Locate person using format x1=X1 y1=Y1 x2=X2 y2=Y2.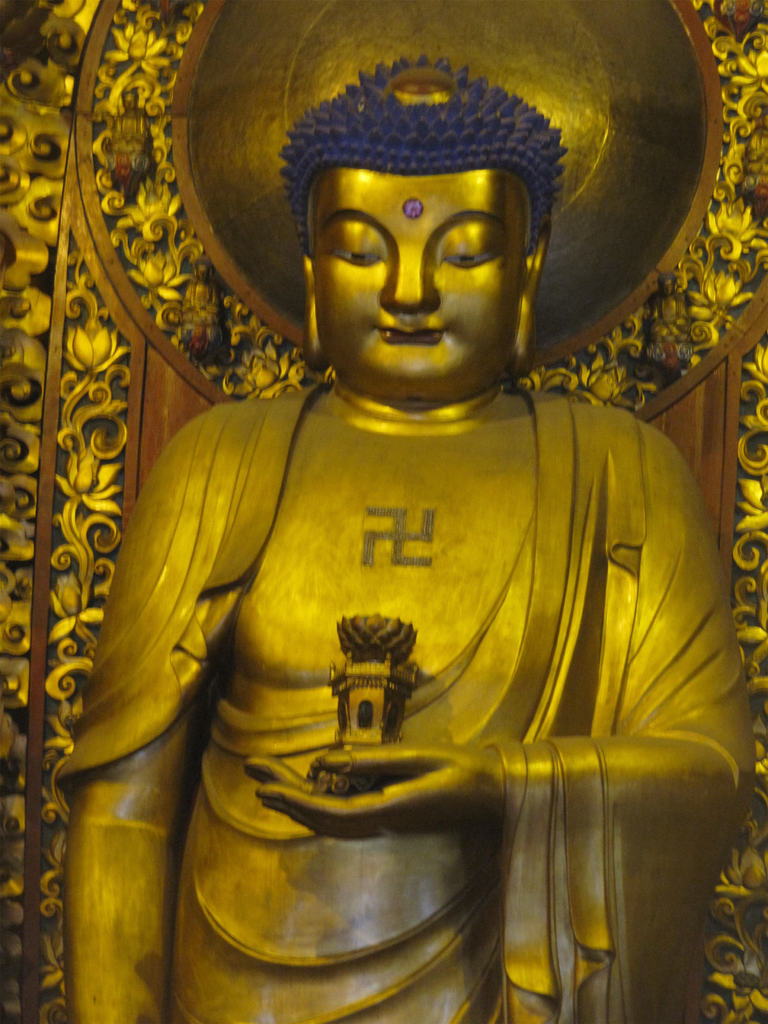
x1=45 y1=110 x2=749 y2=1016.
